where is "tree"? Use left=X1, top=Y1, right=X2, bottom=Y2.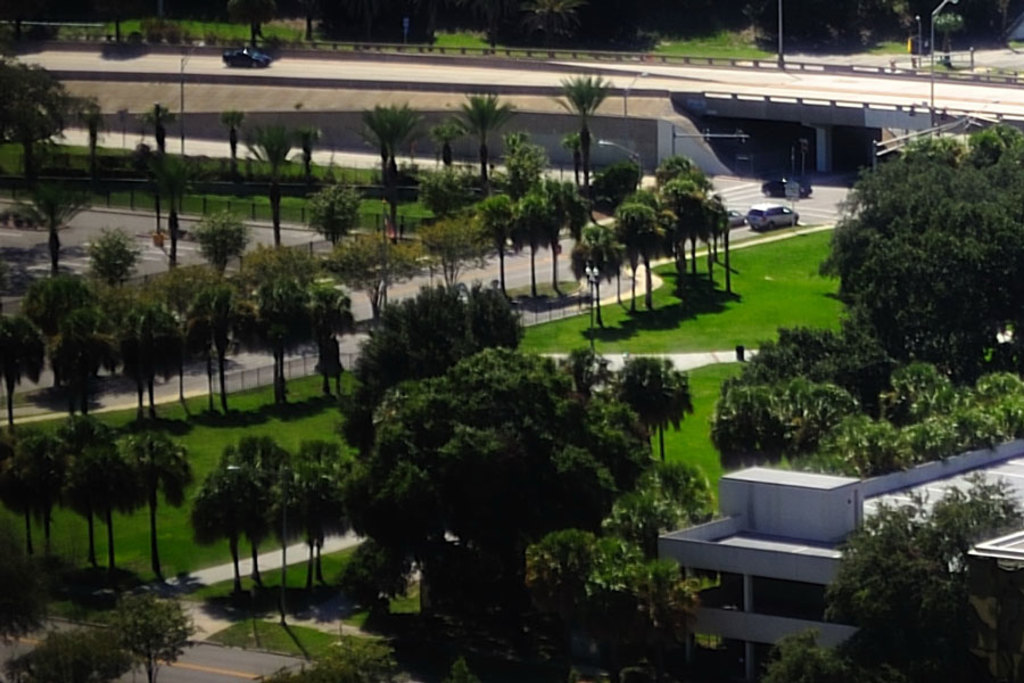
left=303, top=0, right=446, bottom=43.
